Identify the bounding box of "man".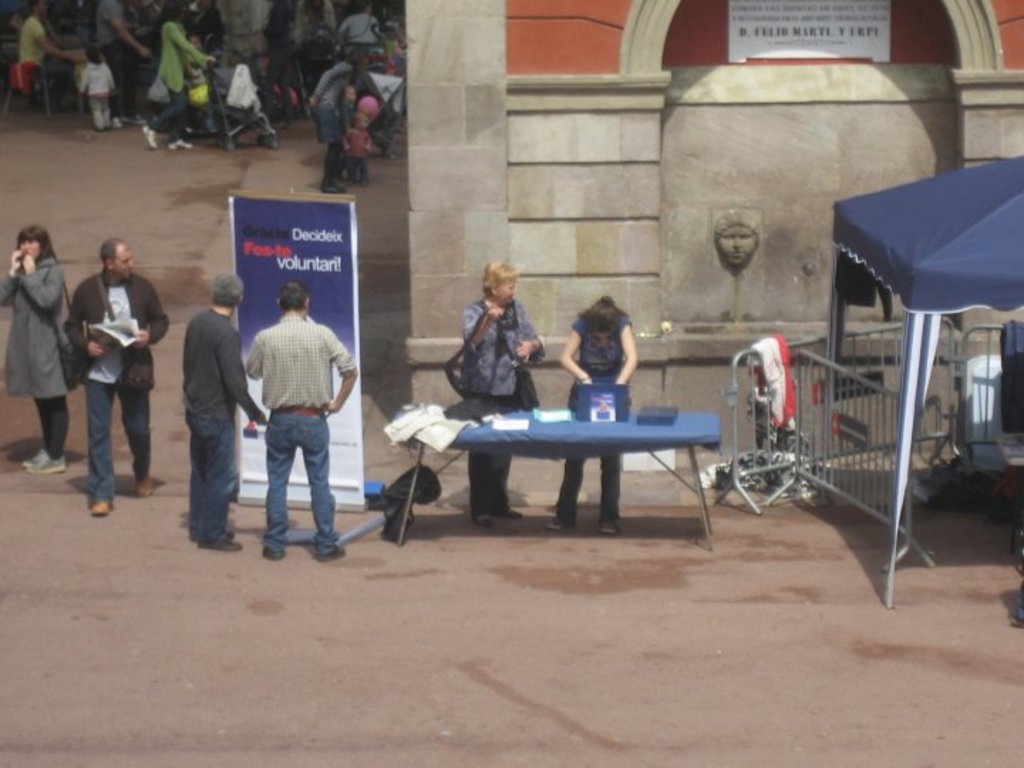
Rect(94, 0, 154, 128).
